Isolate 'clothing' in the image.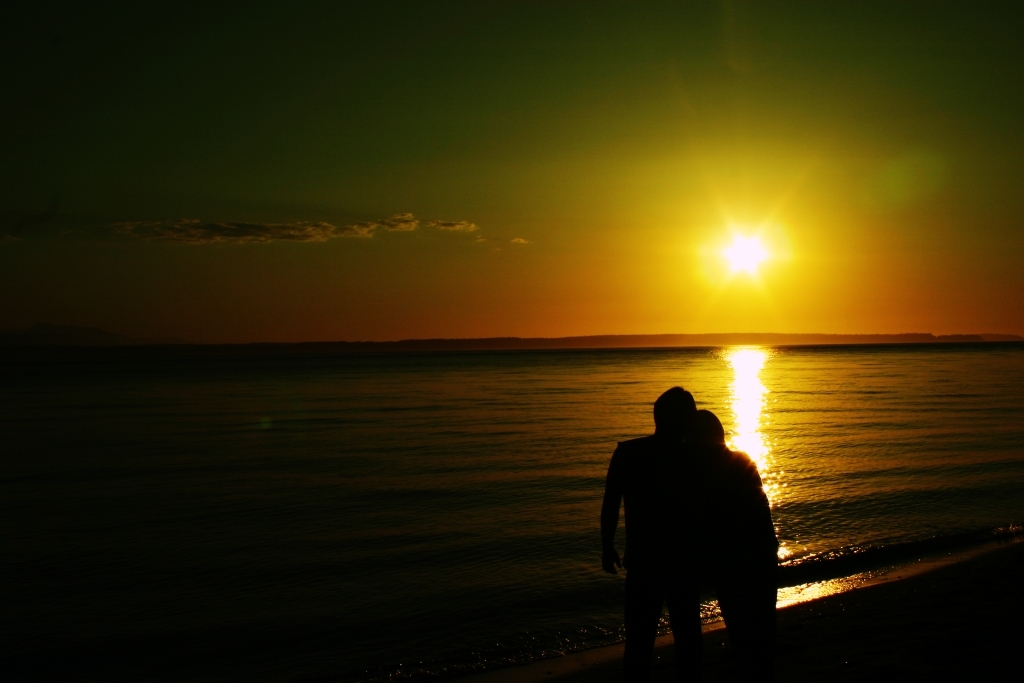
Isolated region: {"x1": 702, "y1": 447, "x2": 777, "y2": 646}.
